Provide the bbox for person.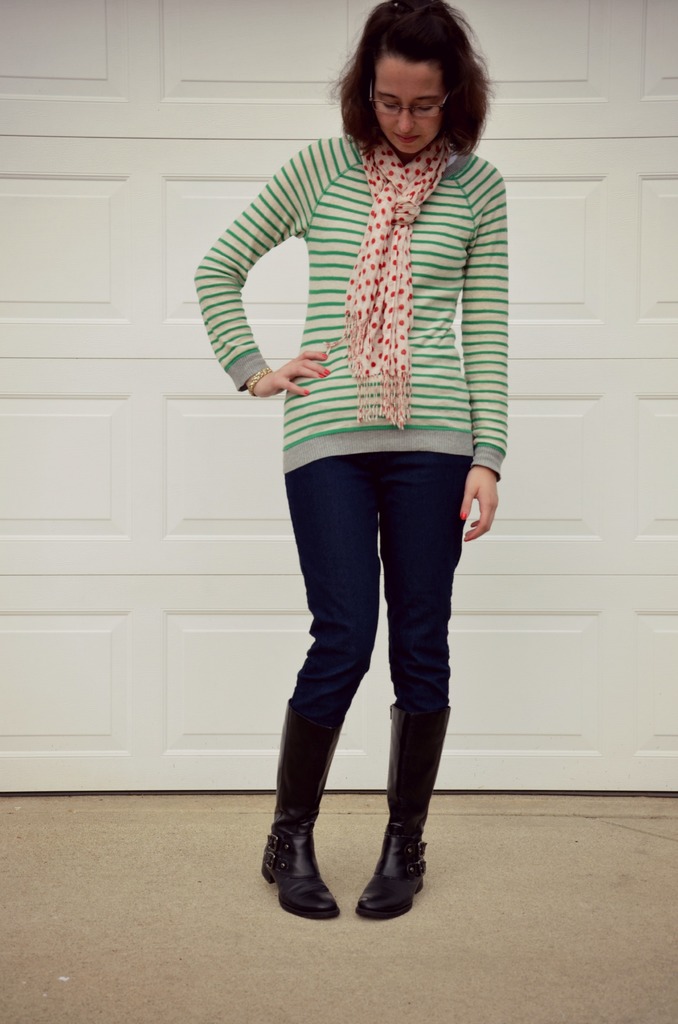
<region>198, 0, 508, 927</region>.
